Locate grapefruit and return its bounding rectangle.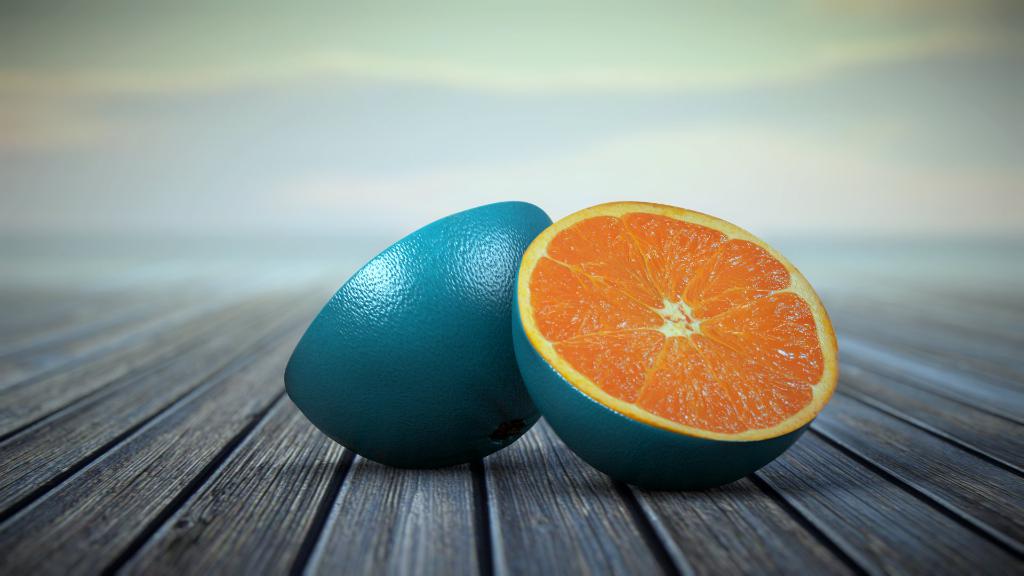
<box>282,198,550,474</box>.
